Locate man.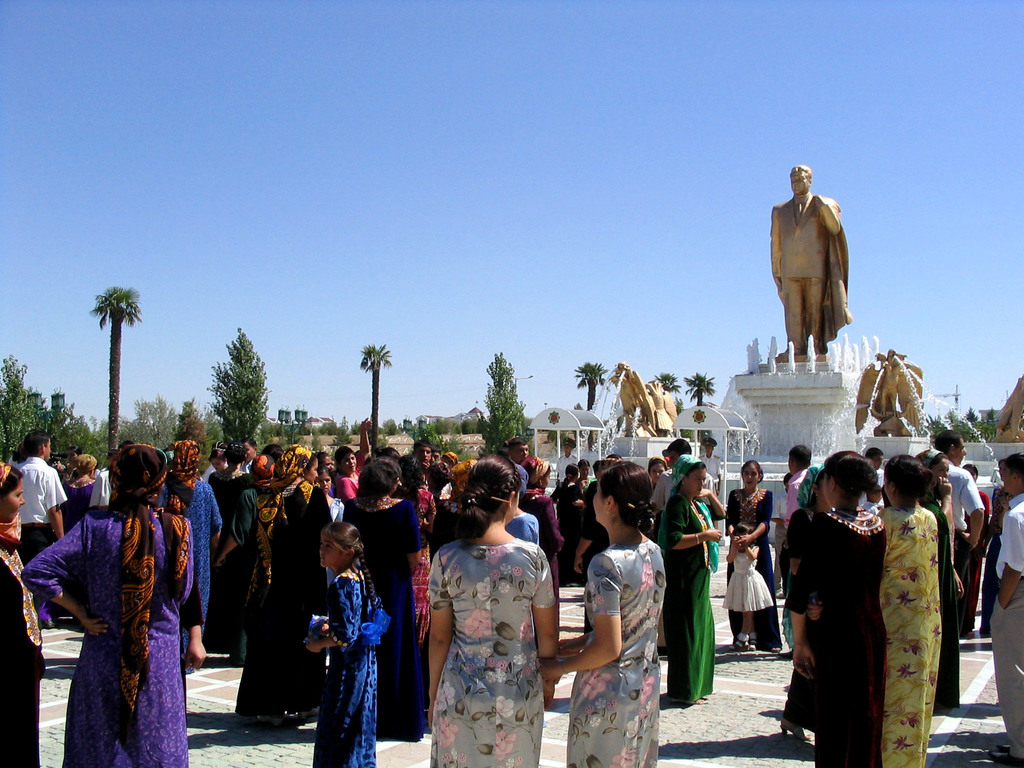
Bounding box: box=[703, 440, 721, 491].
